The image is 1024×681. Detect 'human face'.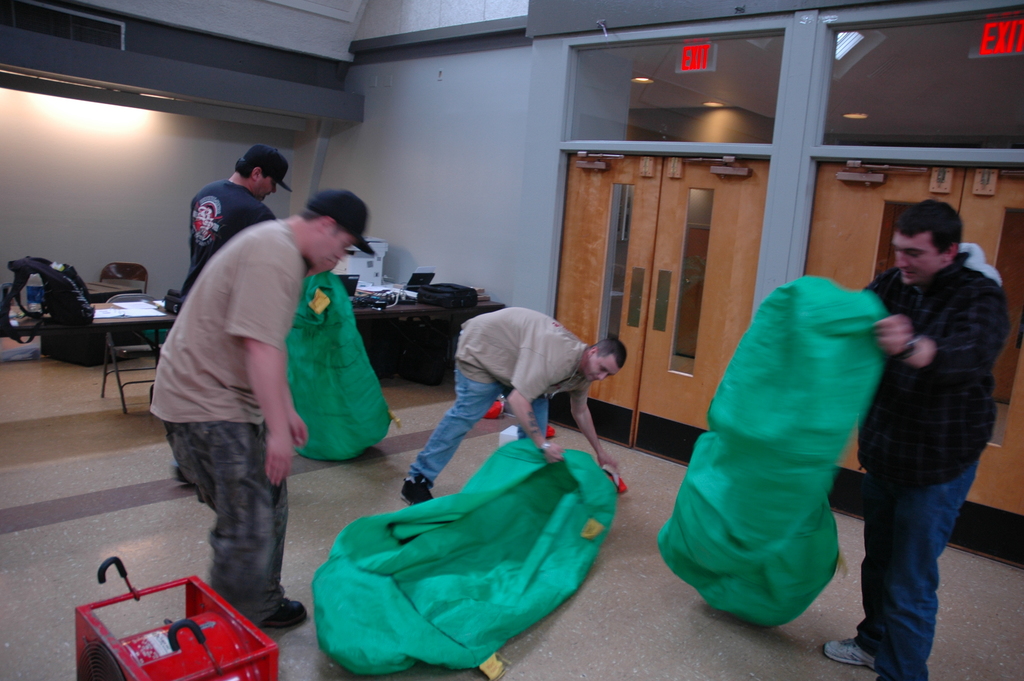
Detection: l=310, t=233, r=353, b=271.
